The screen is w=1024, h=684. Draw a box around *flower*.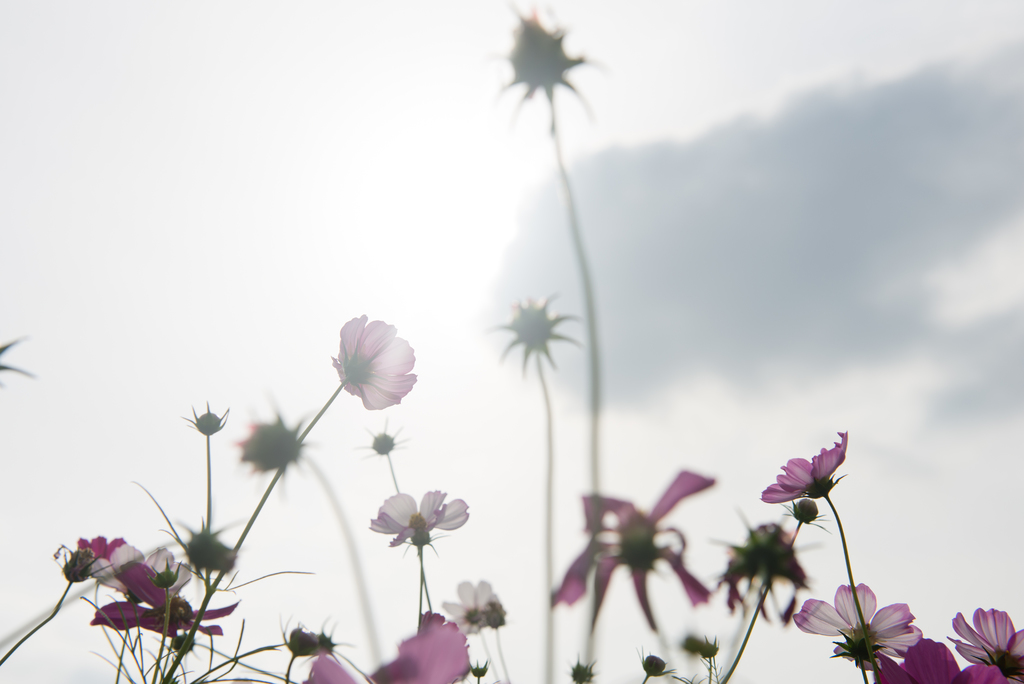
<bbox>91, 566, 242, 639</bbox>.
